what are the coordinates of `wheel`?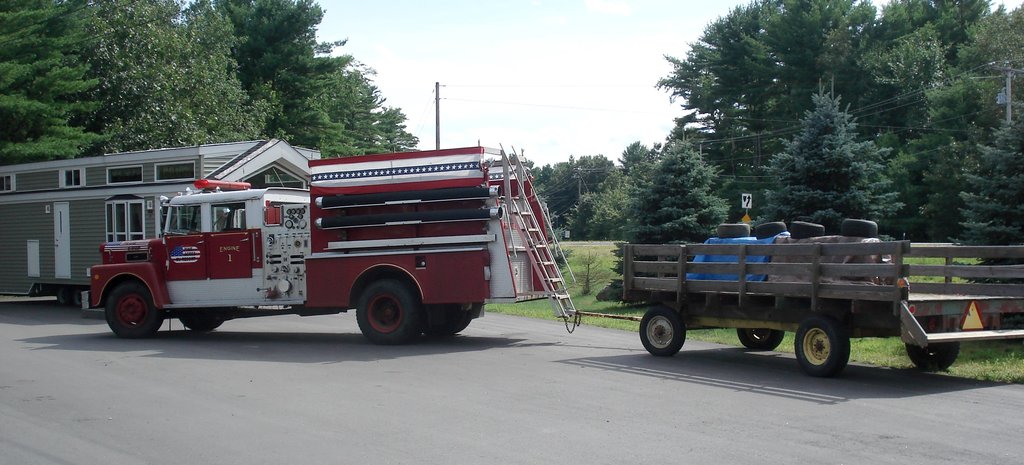
bbox=[180, 315, 223, 334].
